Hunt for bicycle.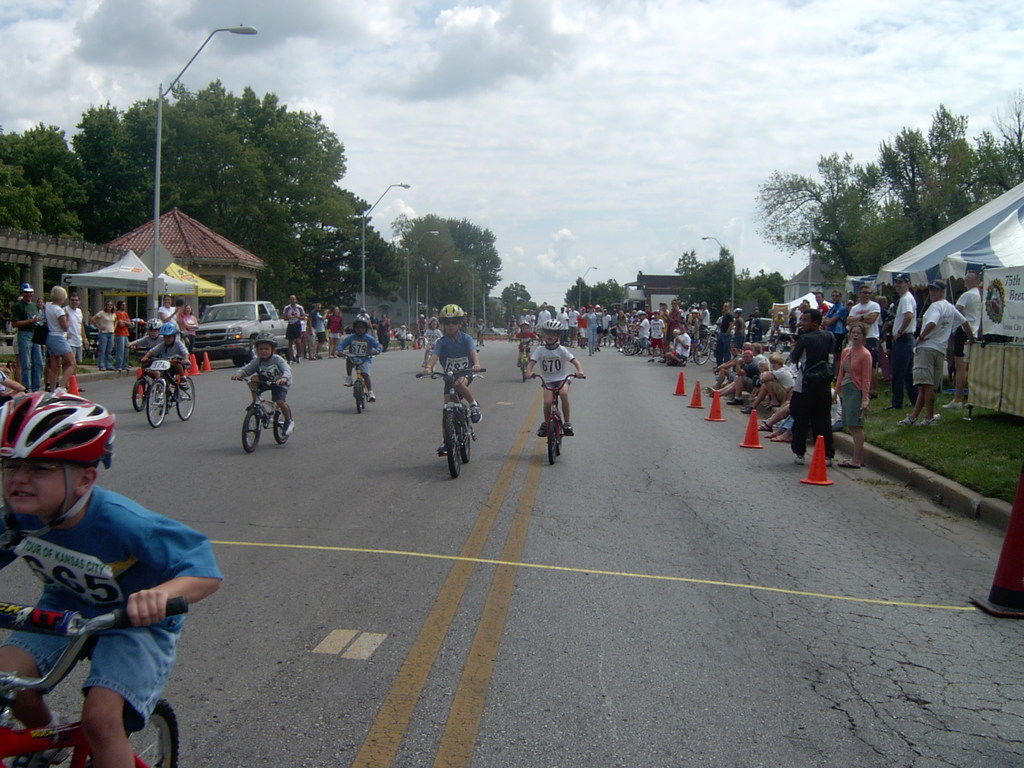
Hunted down at <bbox>422, 365, 492, 471</bbox>.
